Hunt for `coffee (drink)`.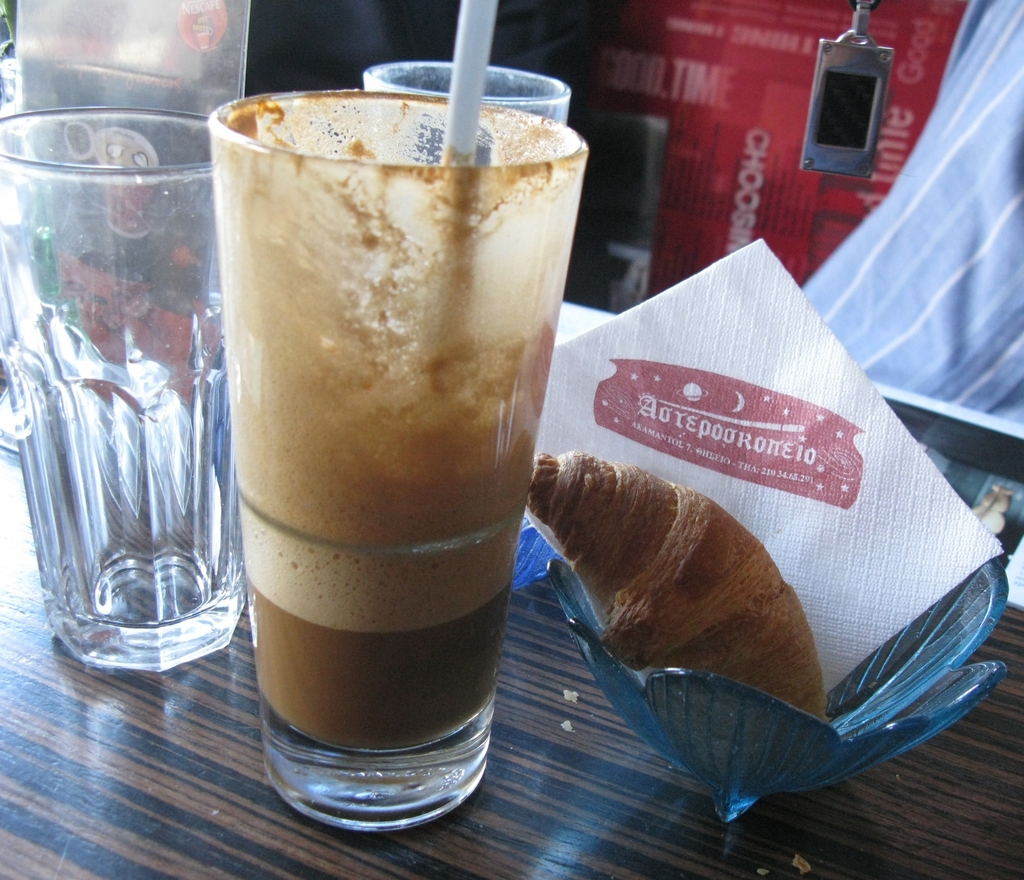
Hunted down at (237,573,509,755).
